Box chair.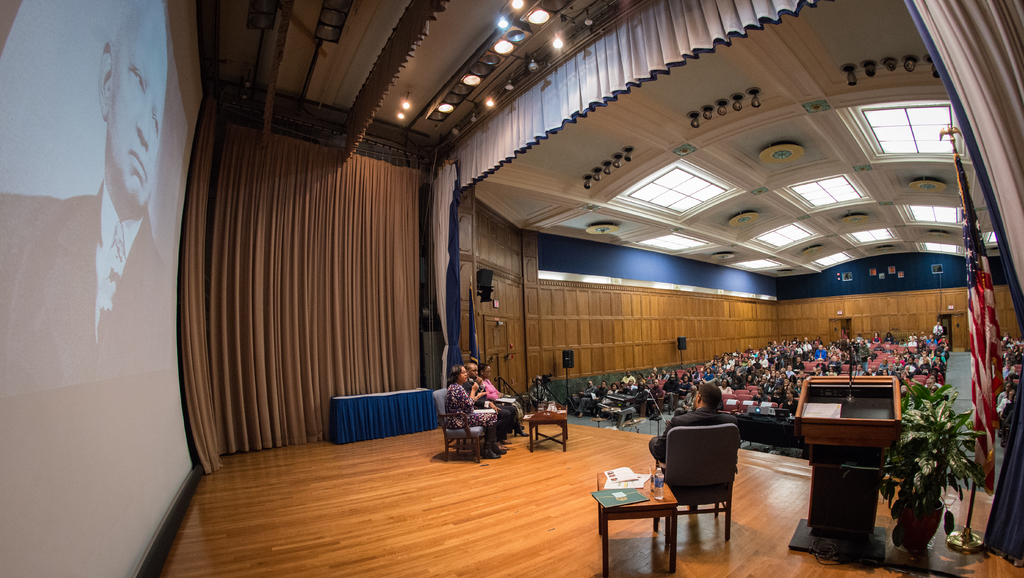
(429,386,478,467).
